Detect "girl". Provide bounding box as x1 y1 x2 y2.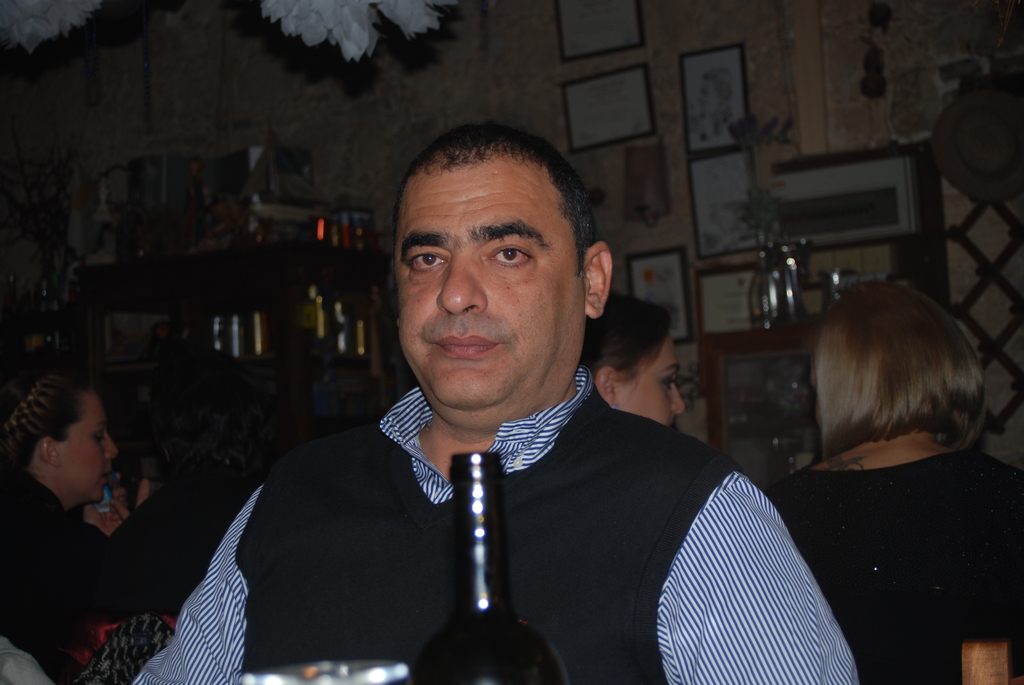
0 356 125 653.
